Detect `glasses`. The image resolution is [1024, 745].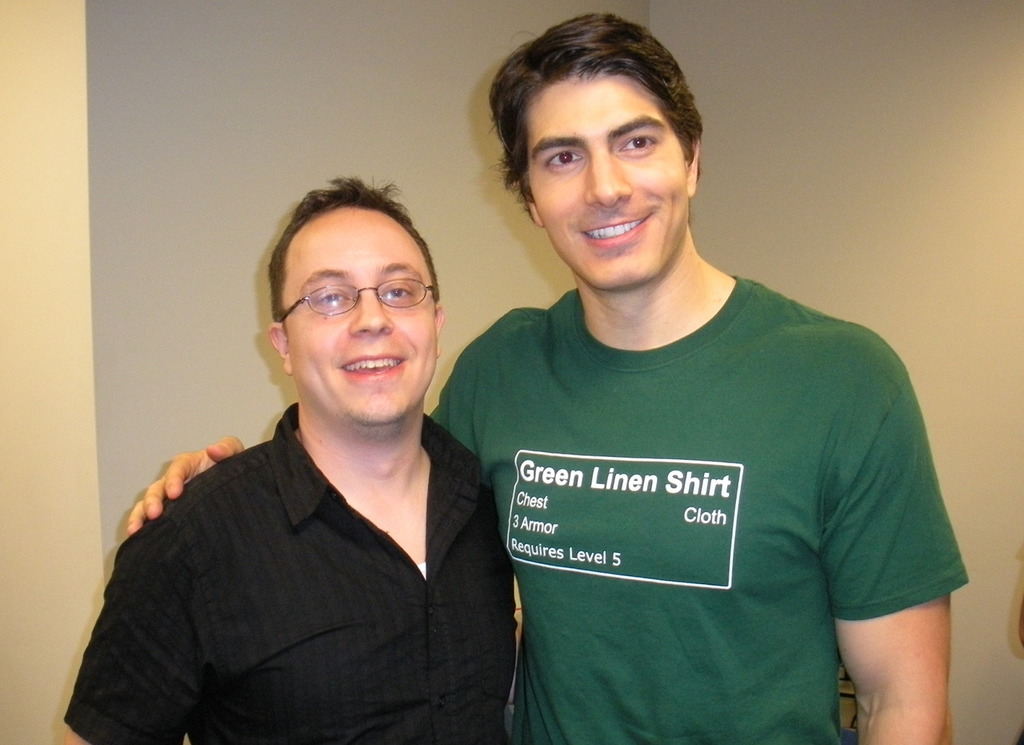
279:275:440:320.
